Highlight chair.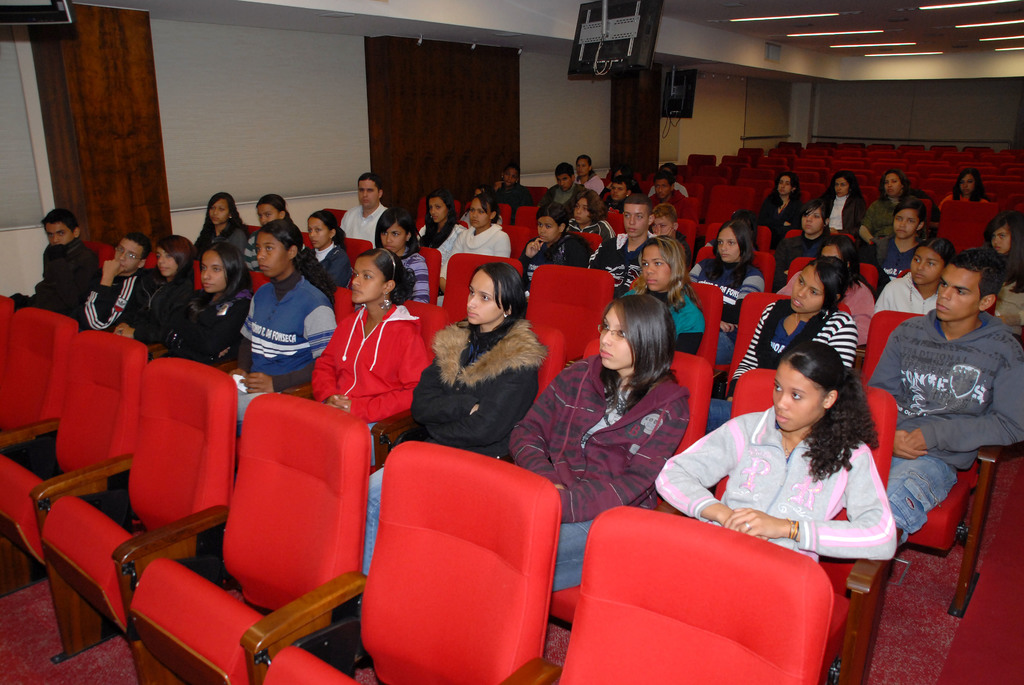
Highlighted region: 33,356,241,684.
